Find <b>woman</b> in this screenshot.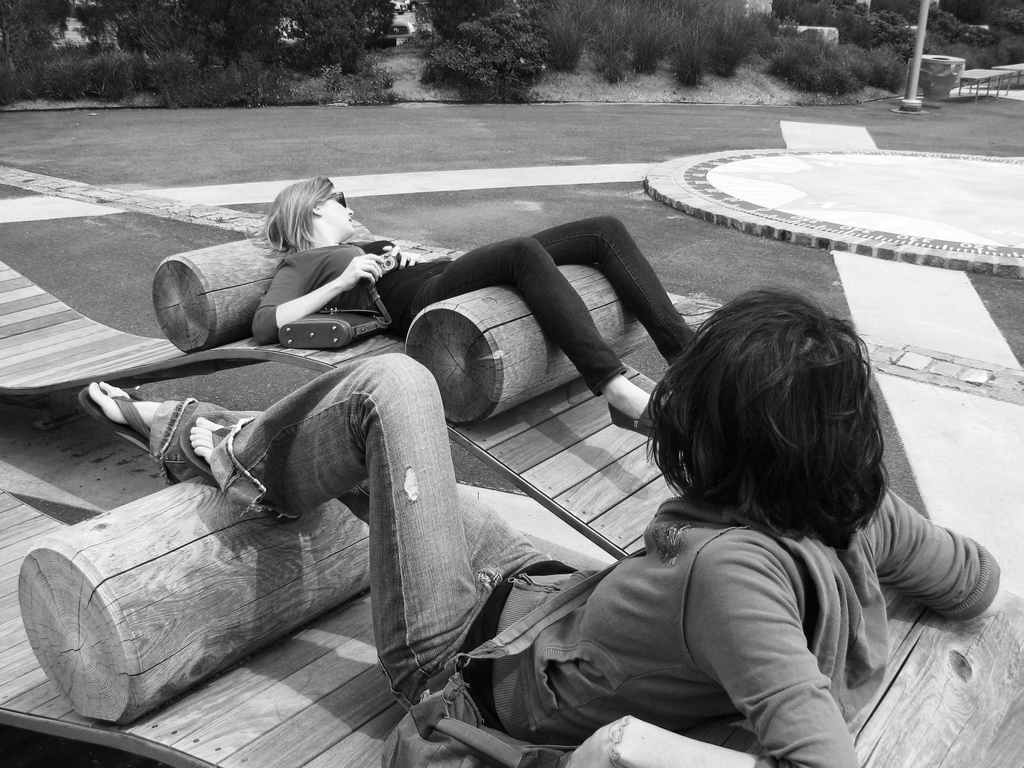
The bounding box for <b>woman</b> is locate(246, 174, 697, 435).
